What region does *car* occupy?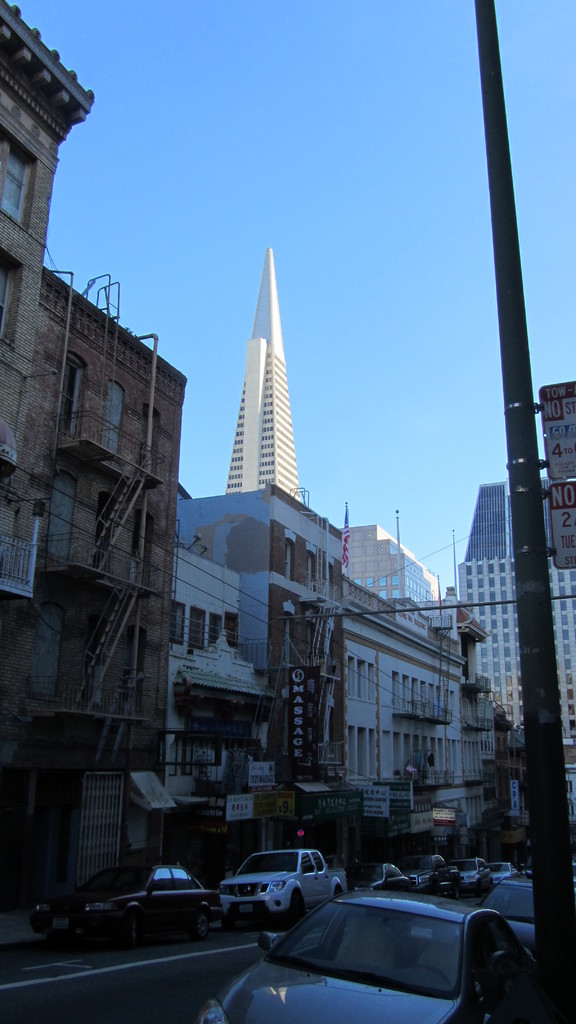
Rect(481, 856, 545, 945).
